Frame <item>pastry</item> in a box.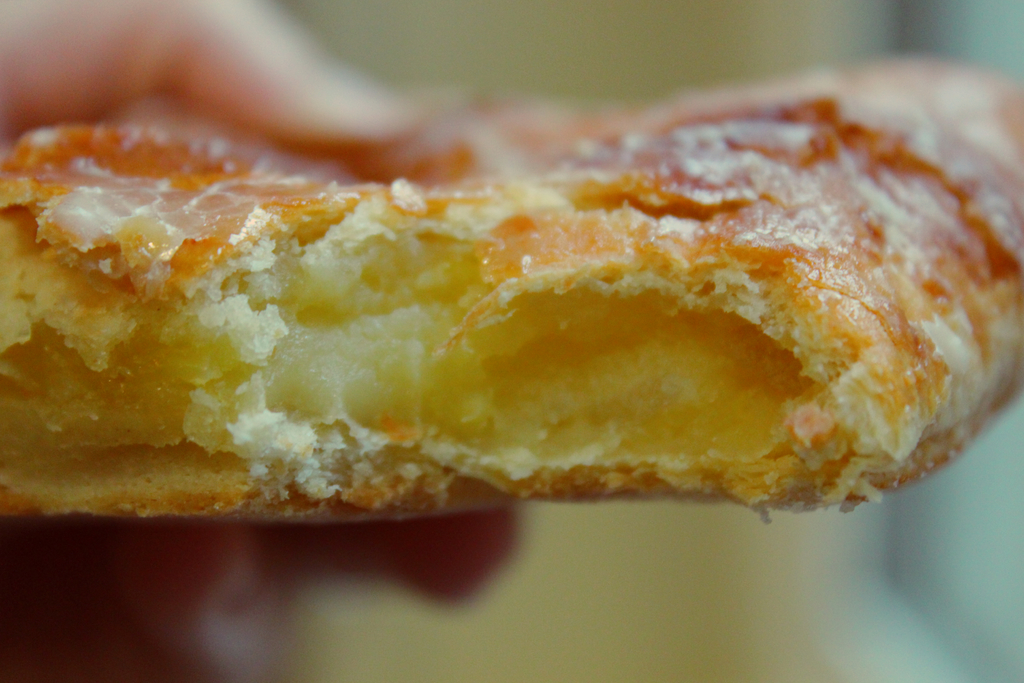
bbox=(0, 65, 1017, 534).
